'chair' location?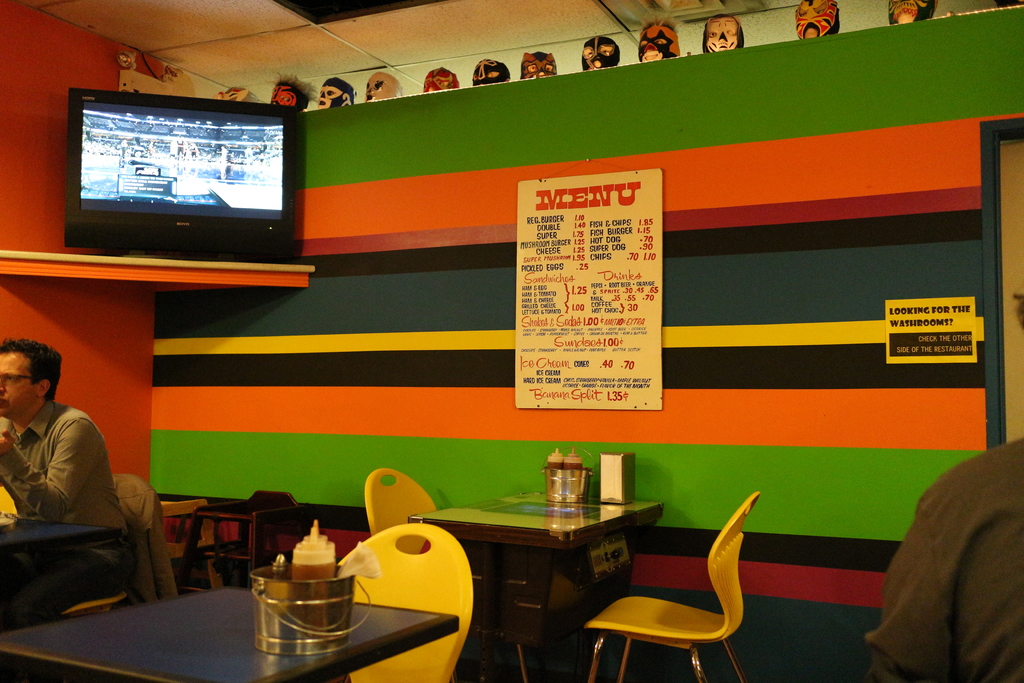
341:531:464:682
